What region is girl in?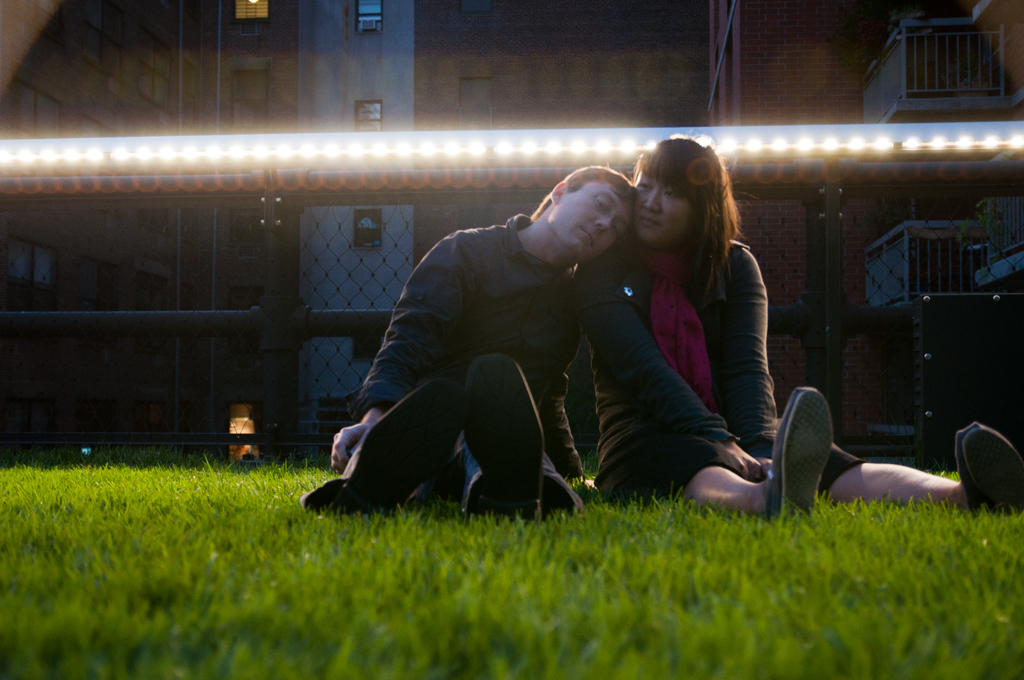
[573, 137, 1023, 520].
